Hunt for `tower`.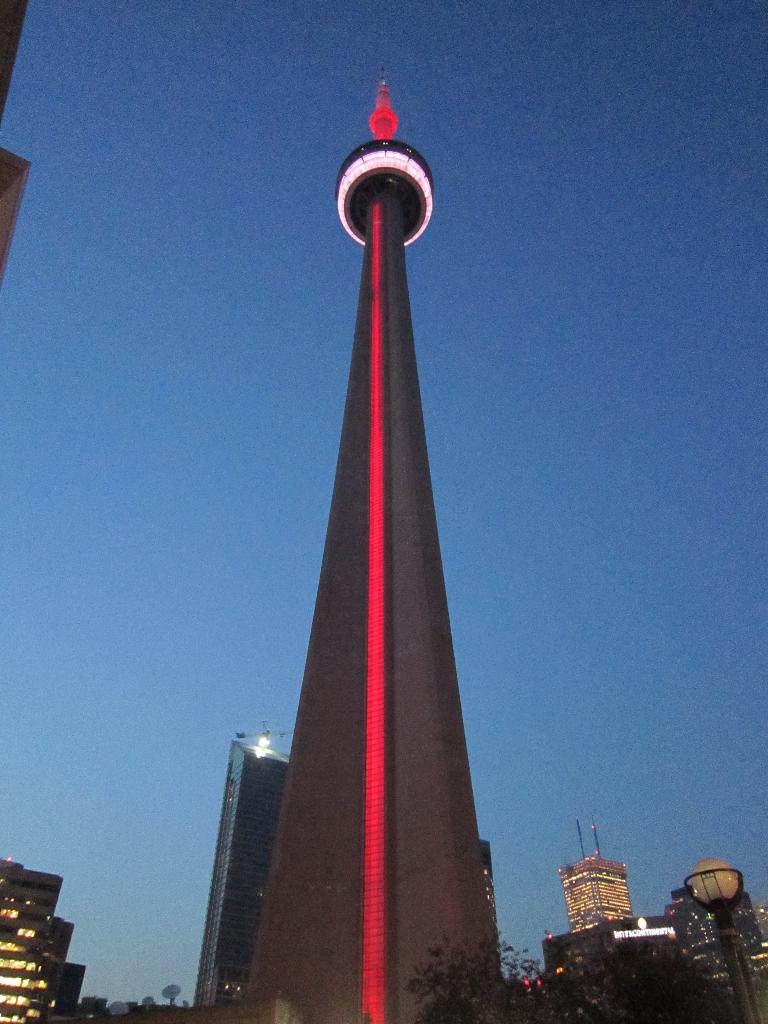
Hunted down at 186:724:297:1020.
